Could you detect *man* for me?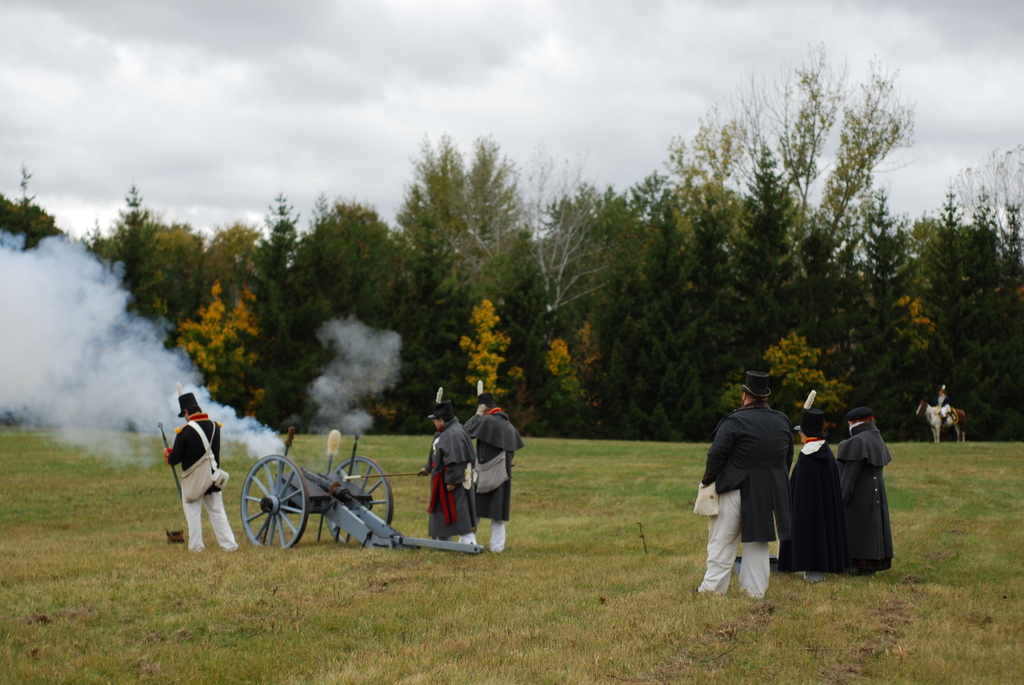
Detection result: x1=463 y1=378 x2=527 y2=551.
